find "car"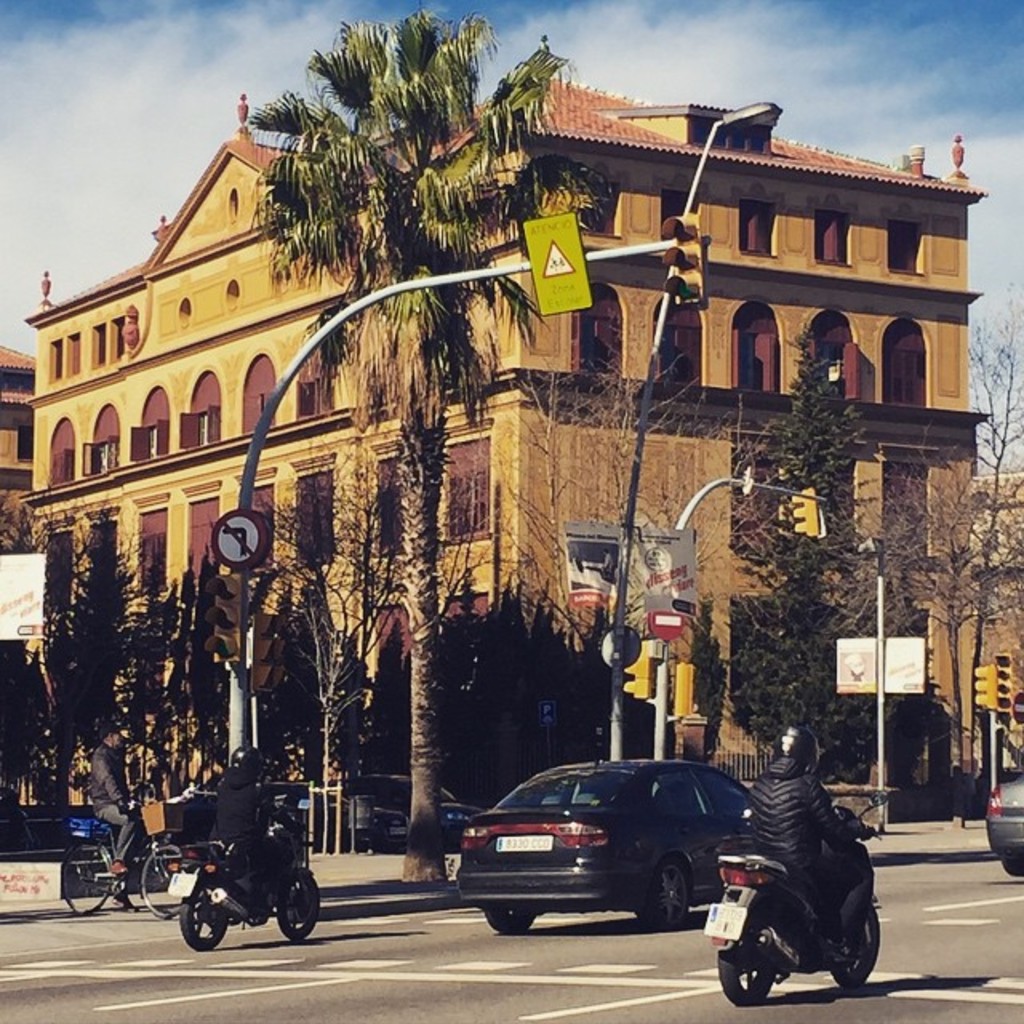
334:770:480:858
